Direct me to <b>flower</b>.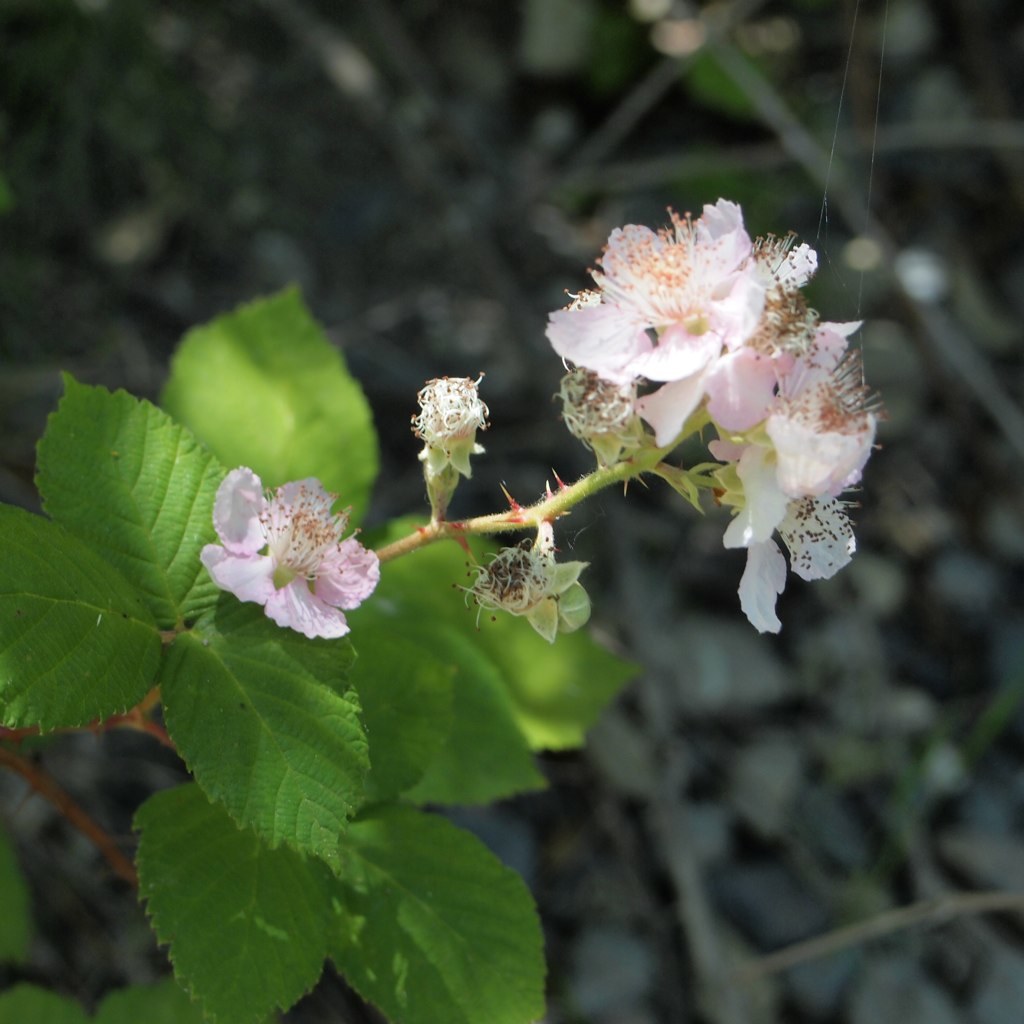
Direction: {"x1": 705, "y1": 311, "x2": 880, "y2": 504}.
